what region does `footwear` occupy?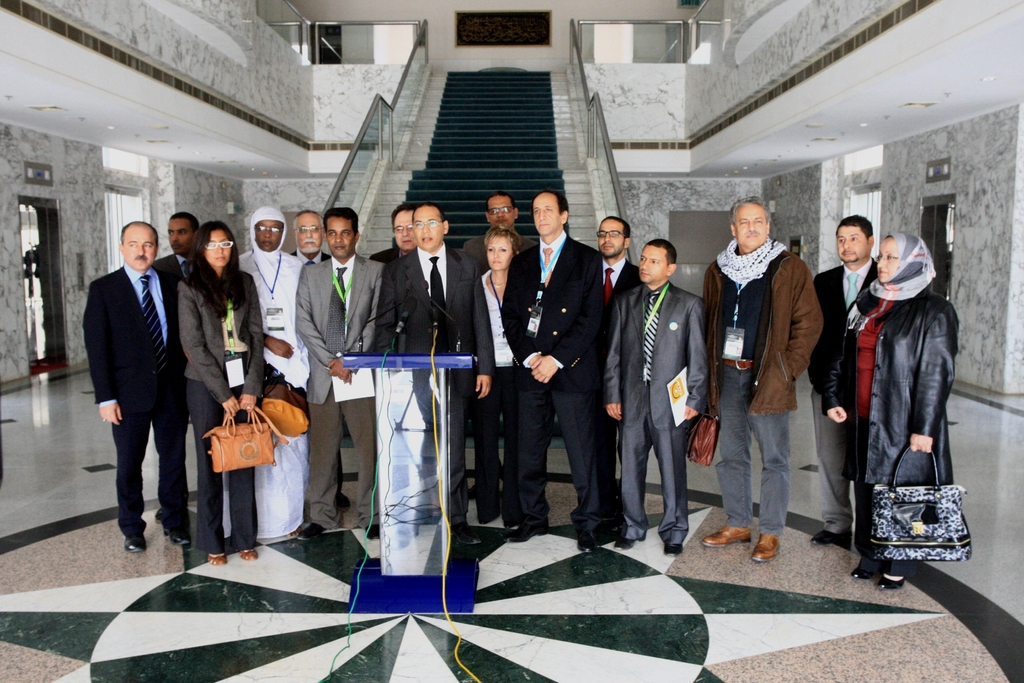
{"x1": 455, "y1": 523, "x2": 480, "y2": 547}.
